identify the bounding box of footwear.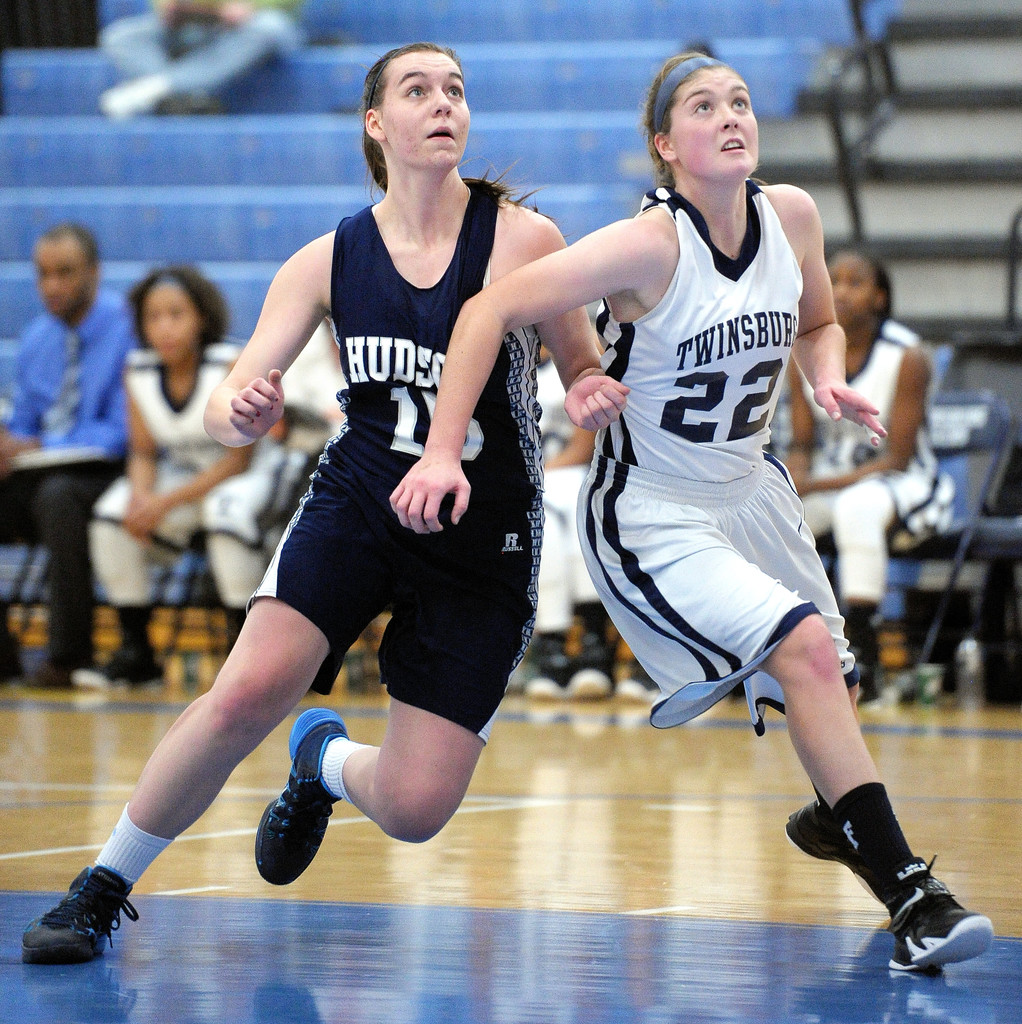
{"x1": 885, "y1": 851, "x2": 994, "y2": 970}.
